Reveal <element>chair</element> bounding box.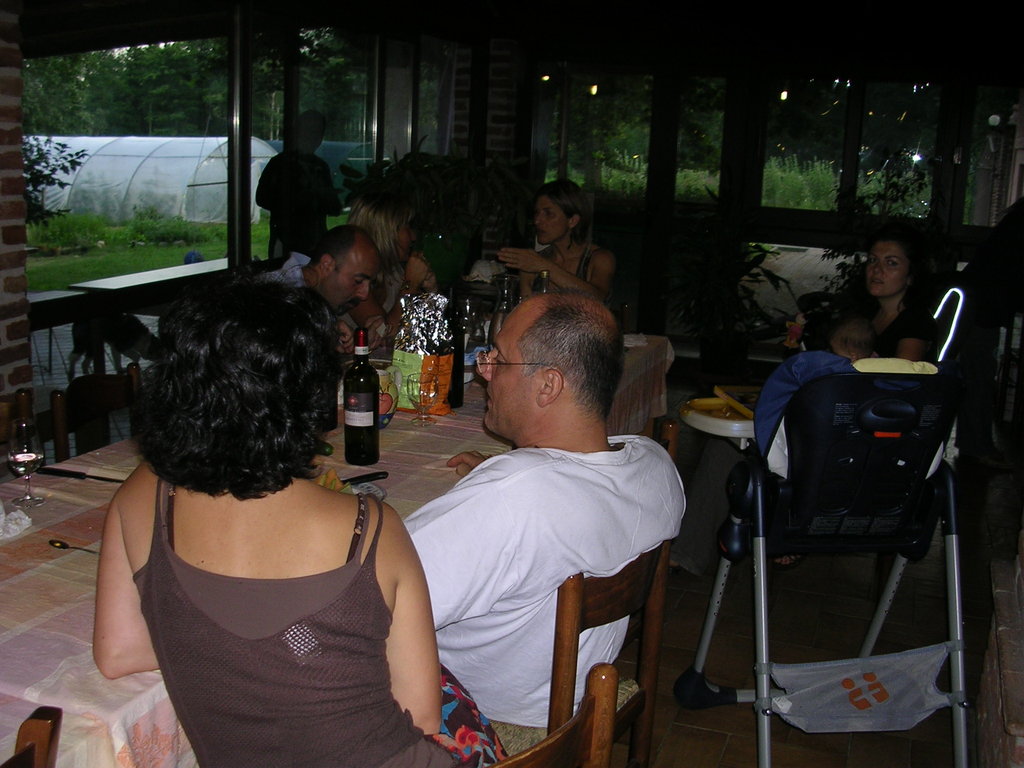
Revealed: bbox(49, 364, 133, 461).
